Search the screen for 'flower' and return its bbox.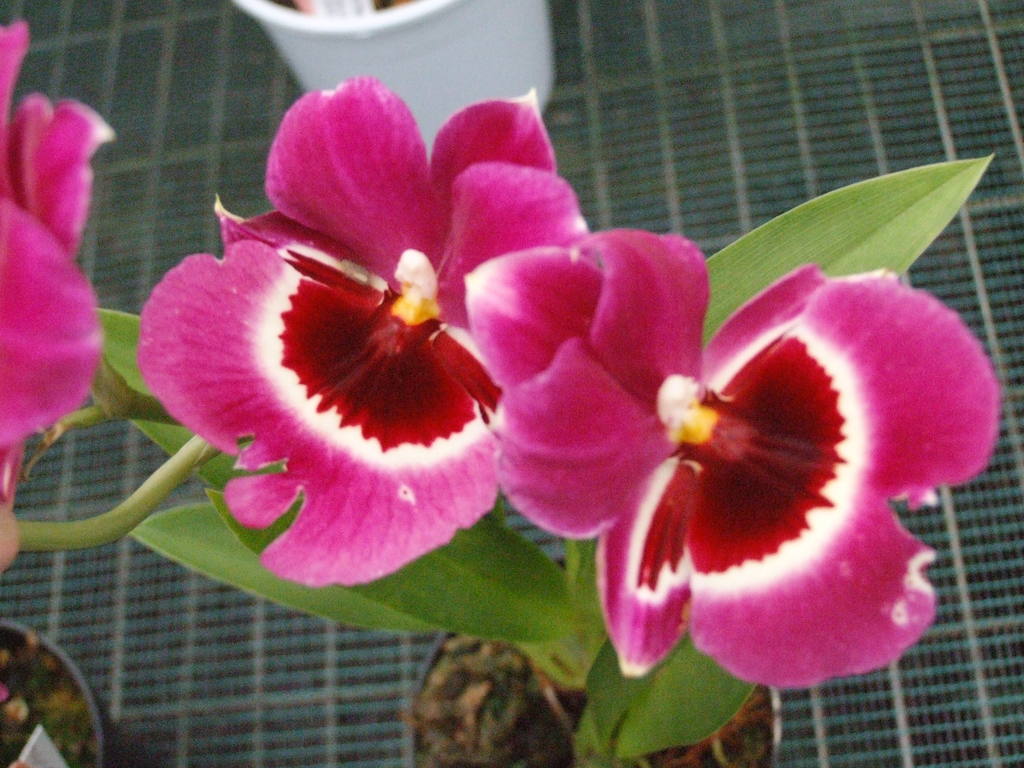
Found: {"left": 0, "top": 17, "right": 117, "bottom": 452}.
